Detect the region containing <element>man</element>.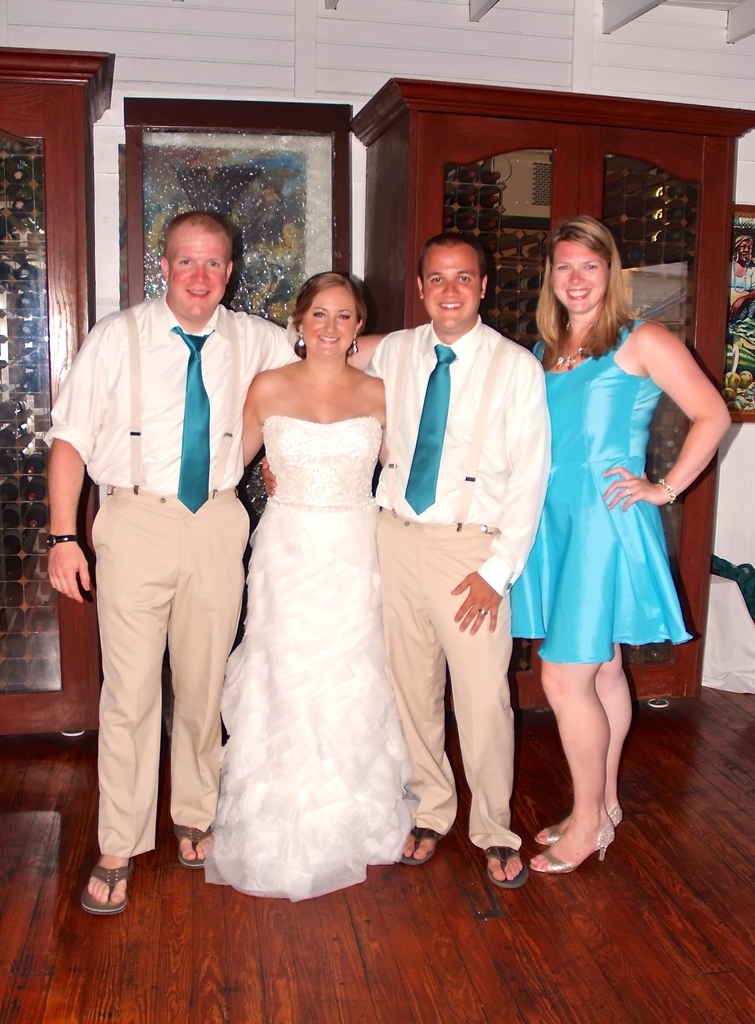
select_region(362, 228, 557, 895).
